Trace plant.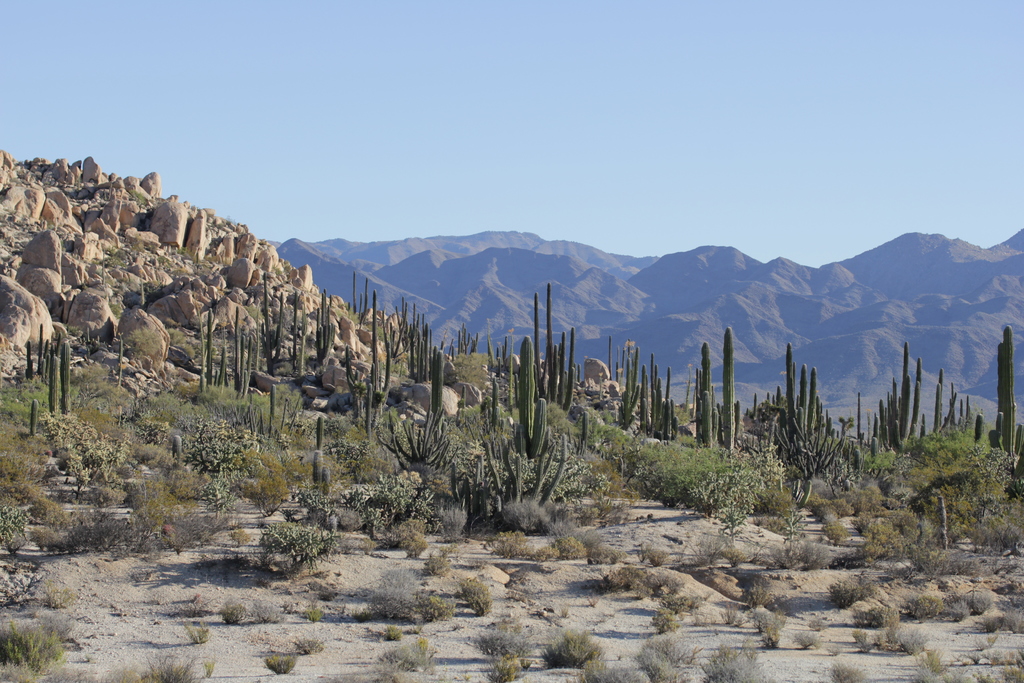
Traced to (484,651,532,682).
